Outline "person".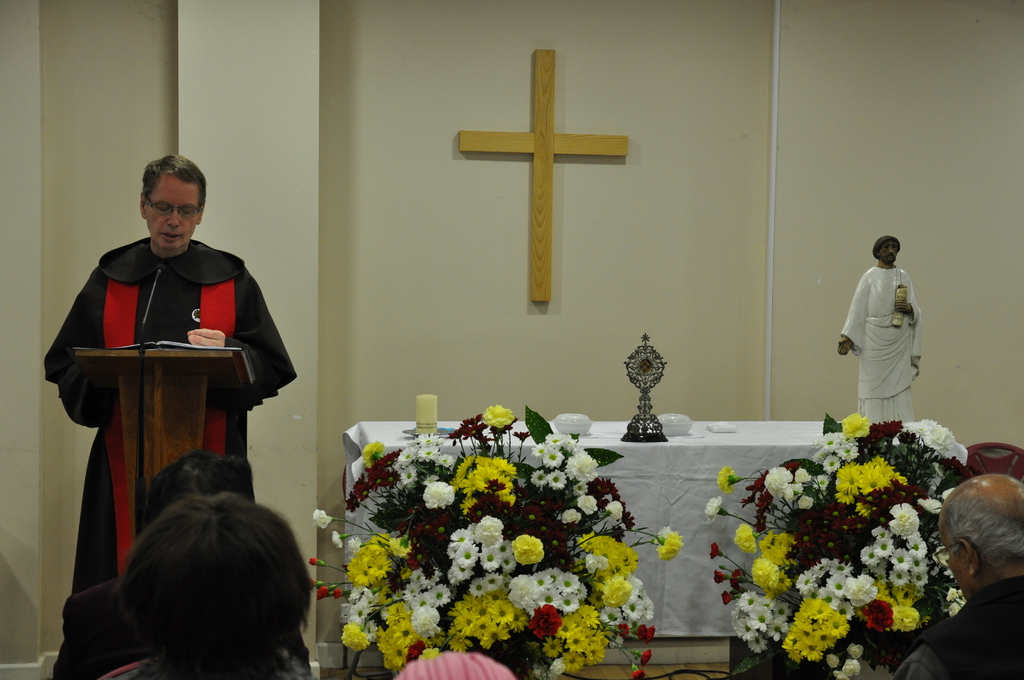
Outline: [left=51, top=444, right=257, bottom=679].
